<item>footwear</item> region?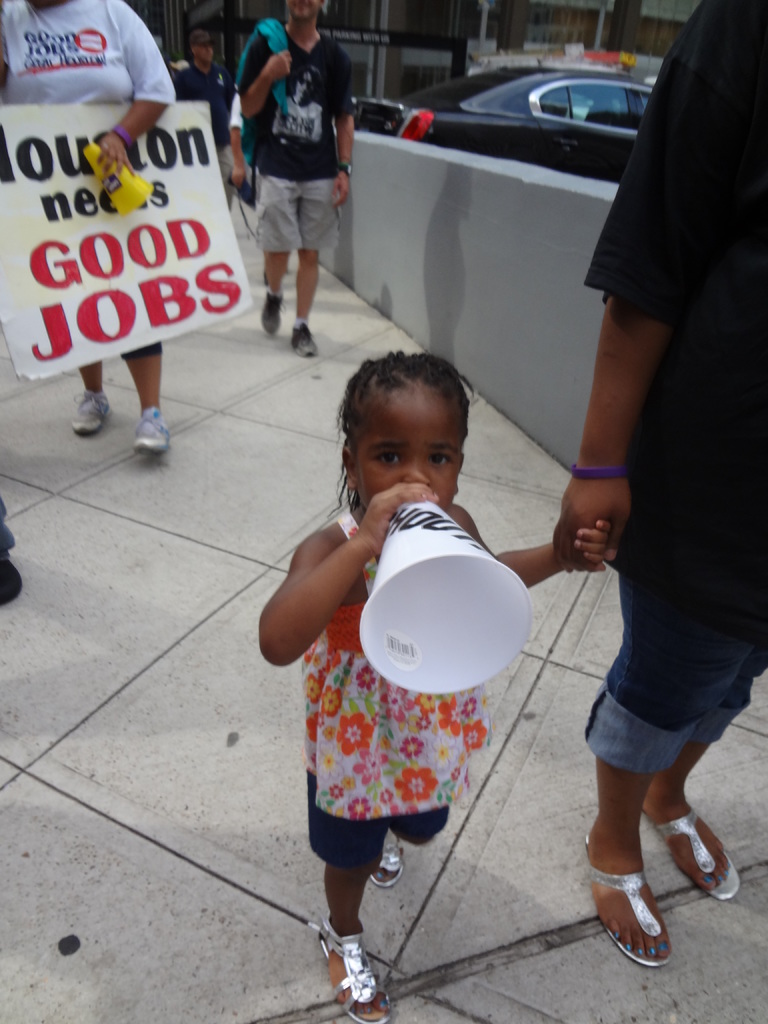
crop(72, 393, 115, 442)
